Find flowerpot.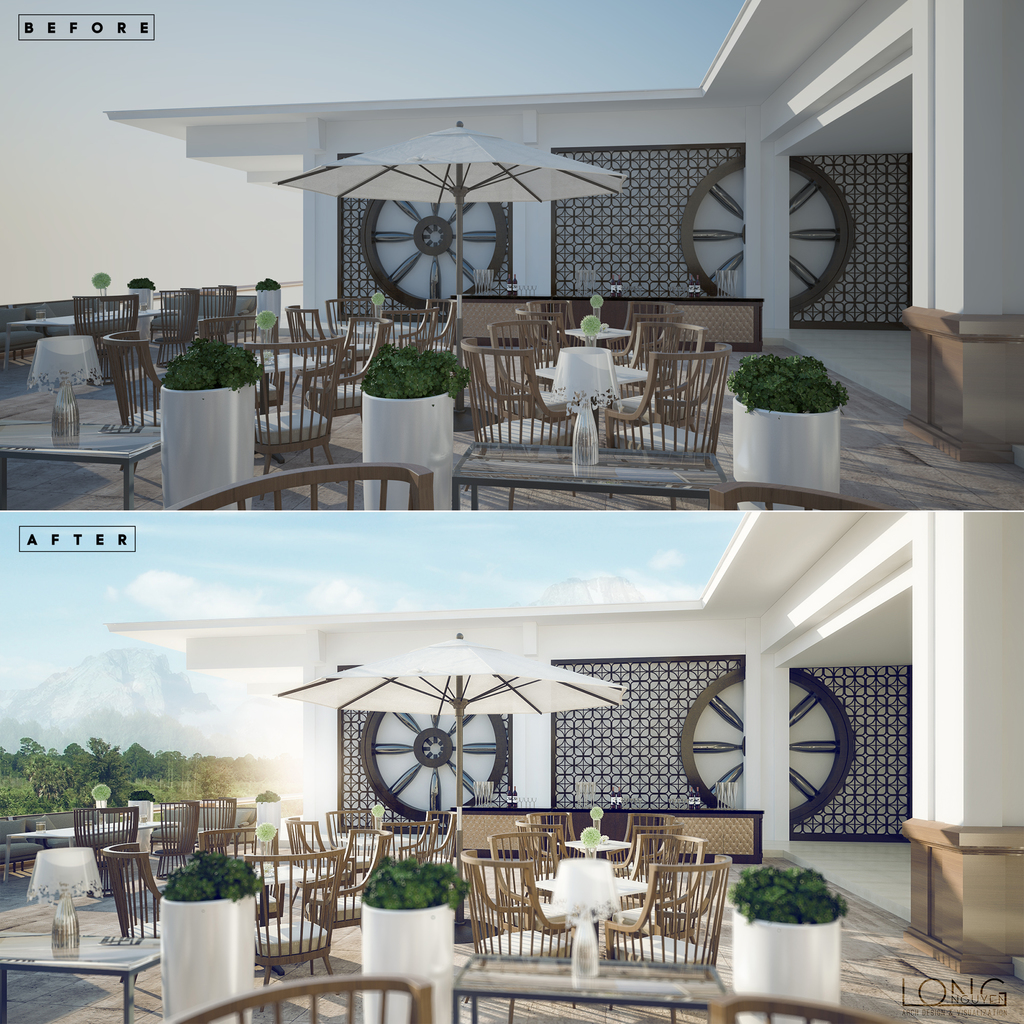
pyautogui.locateOnScreen(253, 290, 283, 321).
